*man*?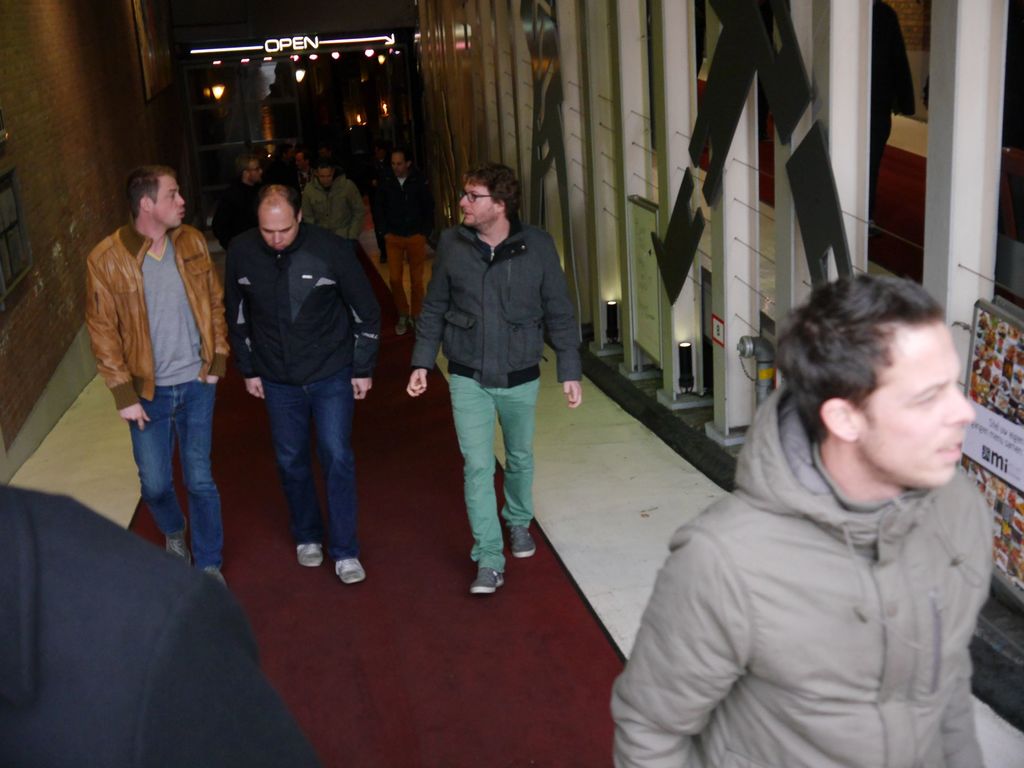
crop(610, 281, 996, 767)
